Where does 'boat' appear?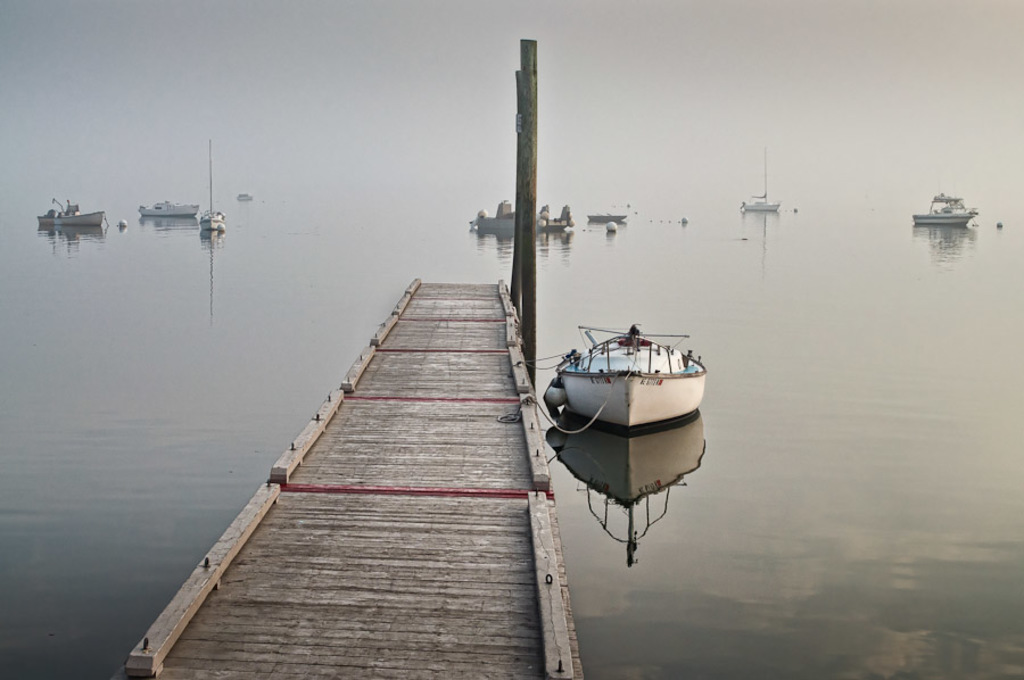
Appears at (140,196,200,222).
